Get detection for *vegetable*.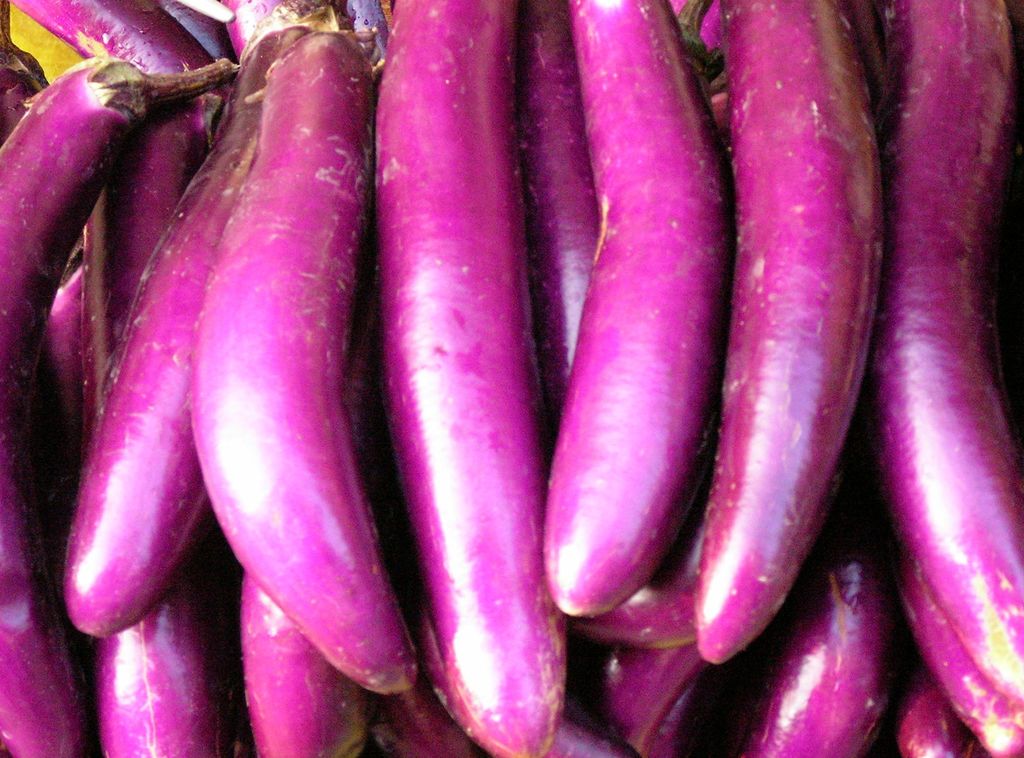
Detection: (left=65, top=23, right=319, bottom=639).
